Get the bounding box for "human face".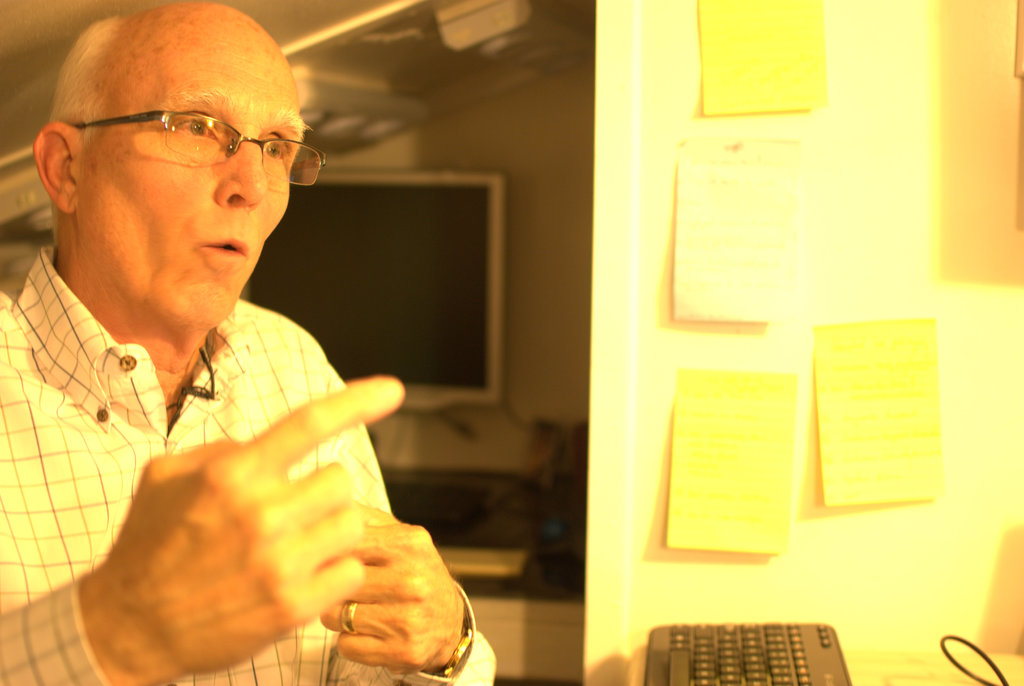
<bbox>79, 33, 314, 321</bbox>.
